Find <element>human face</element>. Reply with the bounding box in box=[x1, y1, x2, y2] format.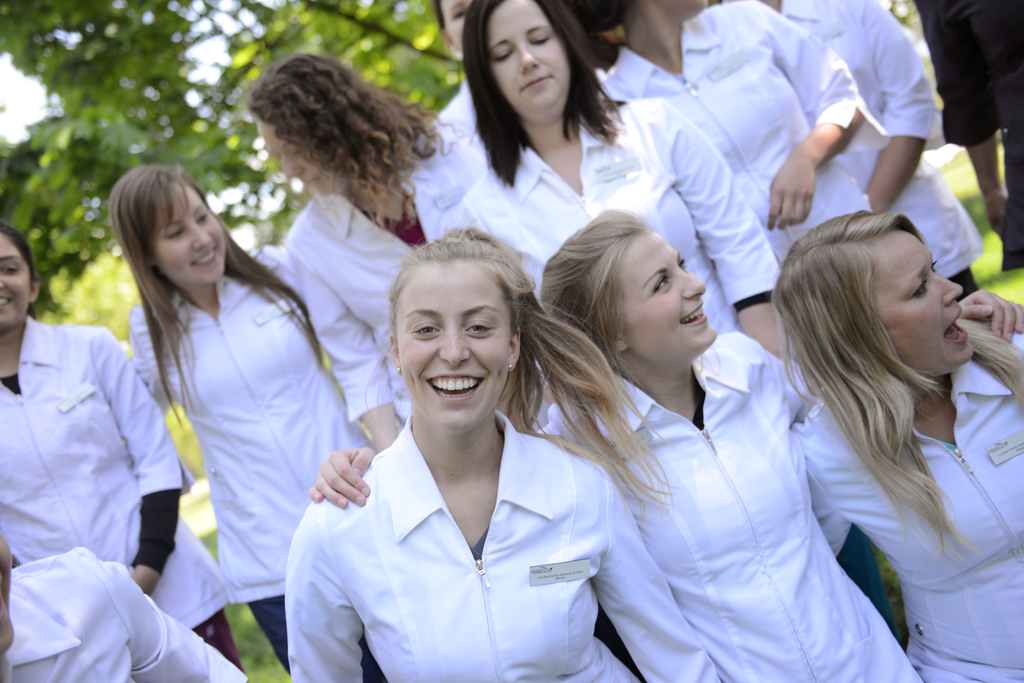
box=[883, 235, 975, 362].
